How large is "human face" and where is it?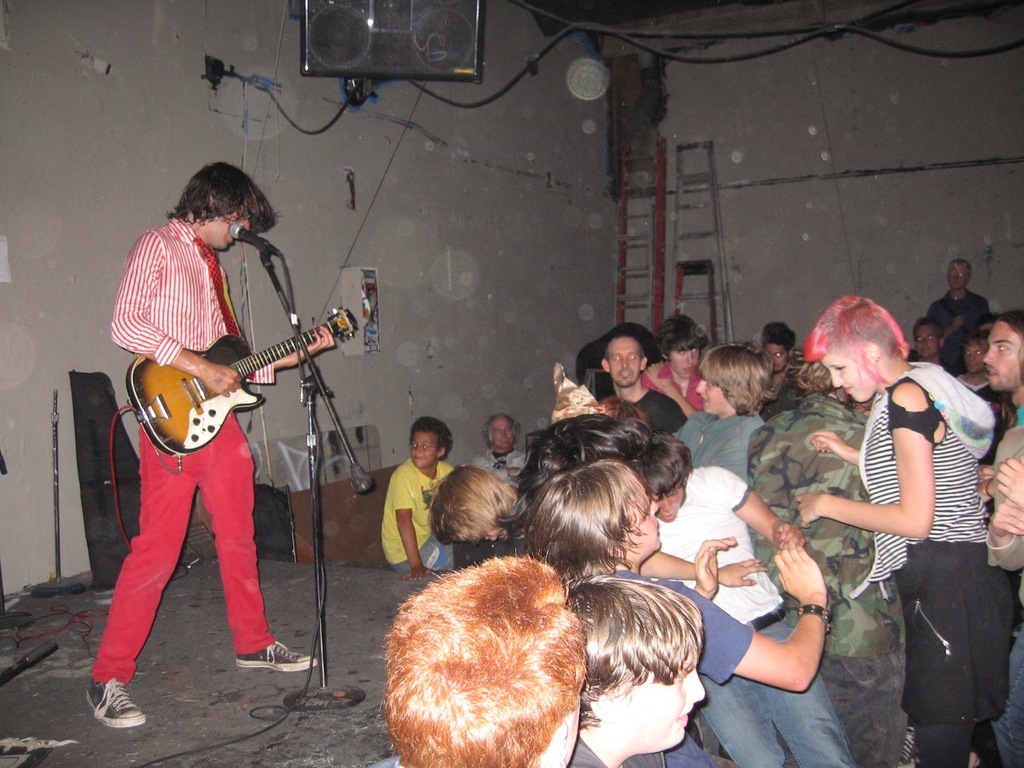
Bounding box: (637,662,706,750).
